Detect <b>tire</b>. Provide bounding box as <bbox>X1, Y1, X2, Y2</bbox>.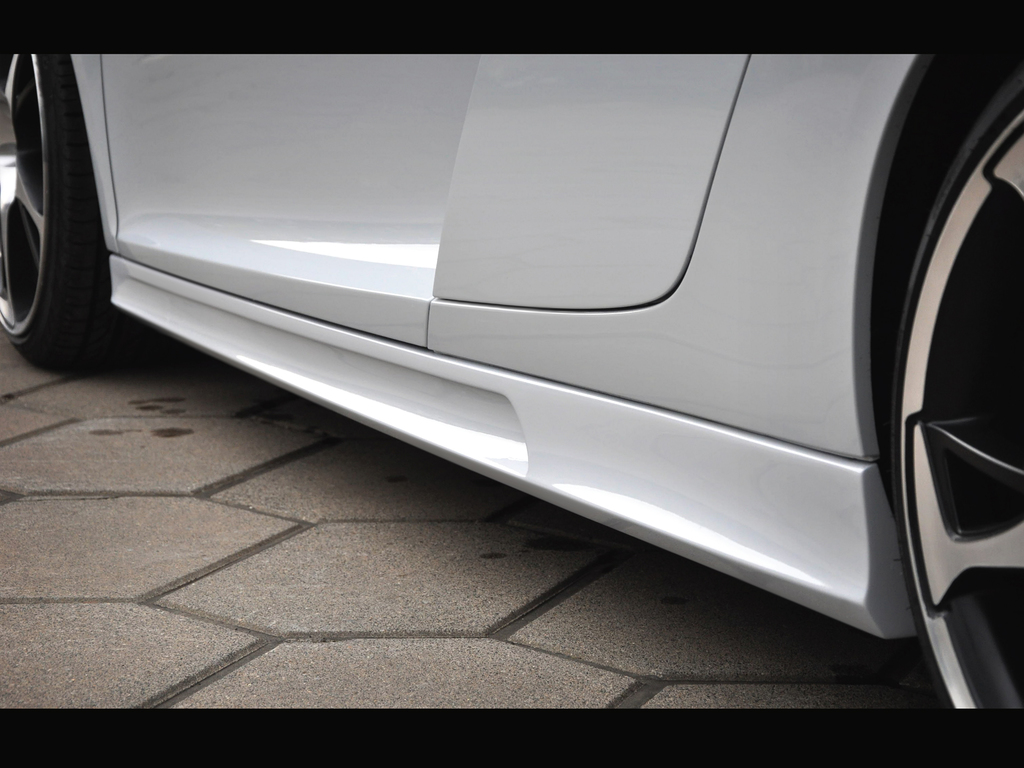
<bbox>890, 65, 1023, 710</bbox>.
